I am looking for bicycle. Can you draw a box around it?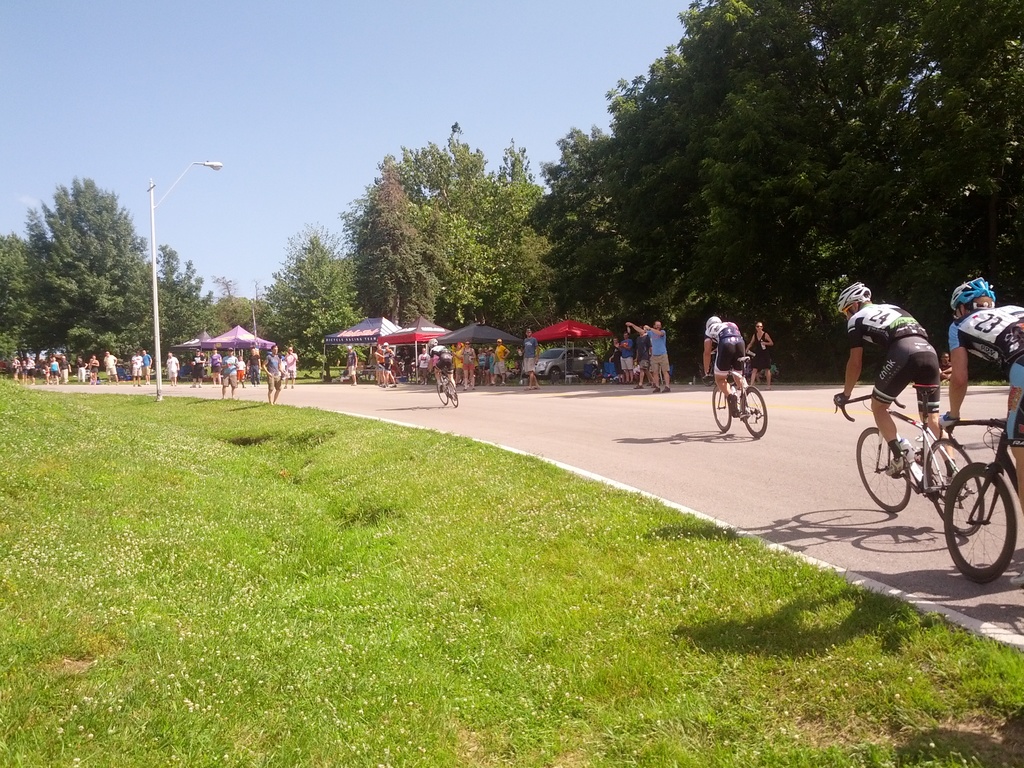
Sure, the bounding box is (428, 361, 459, 409).
